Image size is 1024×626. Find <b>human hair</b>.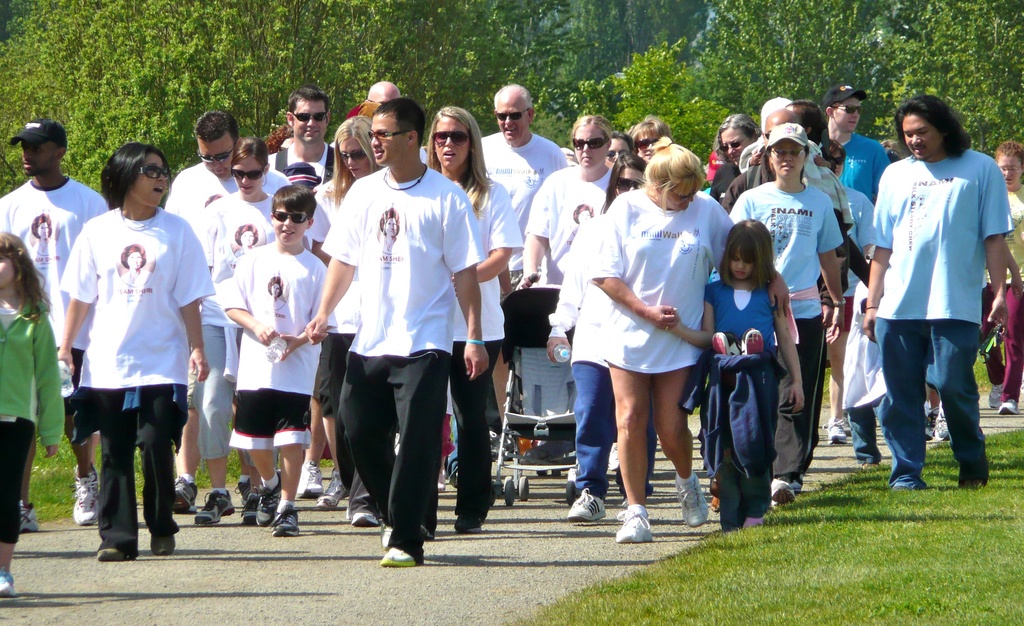
<box>995,140,1023,163</box>.
